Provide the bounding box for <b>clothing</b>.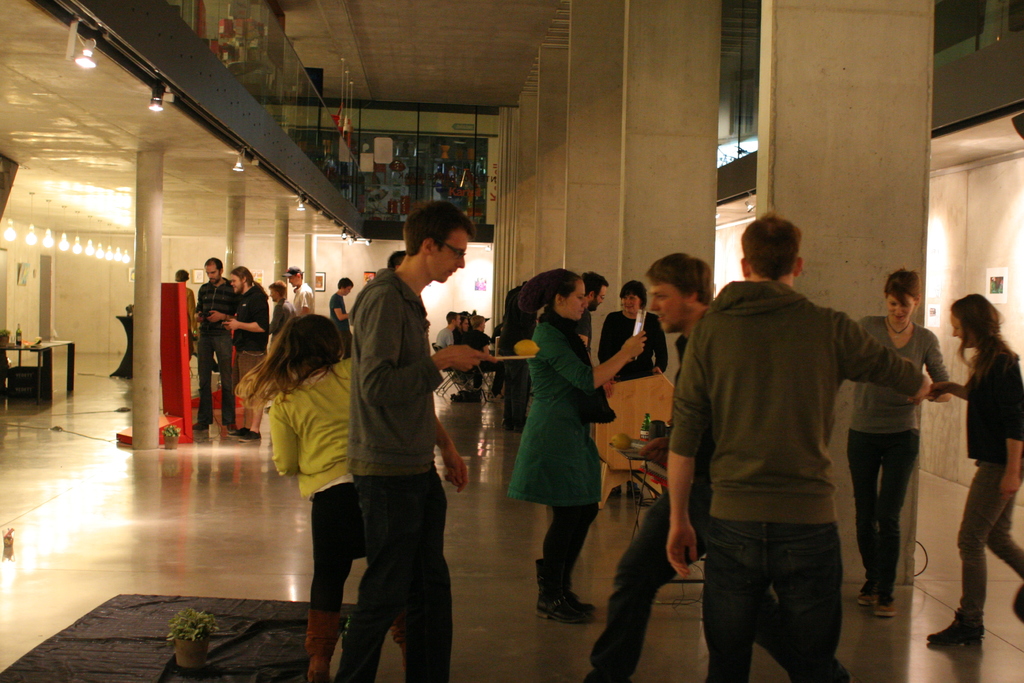
bbox=(196, 276, 228, 425).
